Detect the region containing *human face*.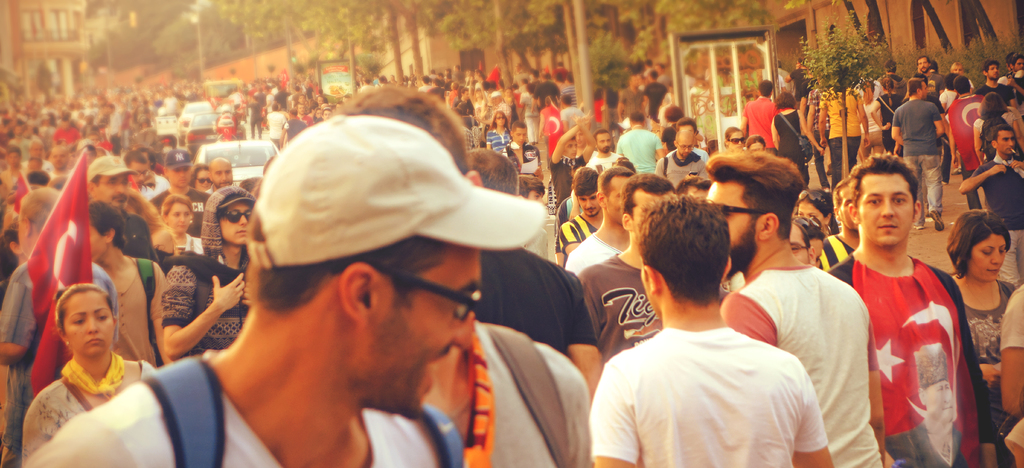
select_region(973, 236, 1009, 285).
